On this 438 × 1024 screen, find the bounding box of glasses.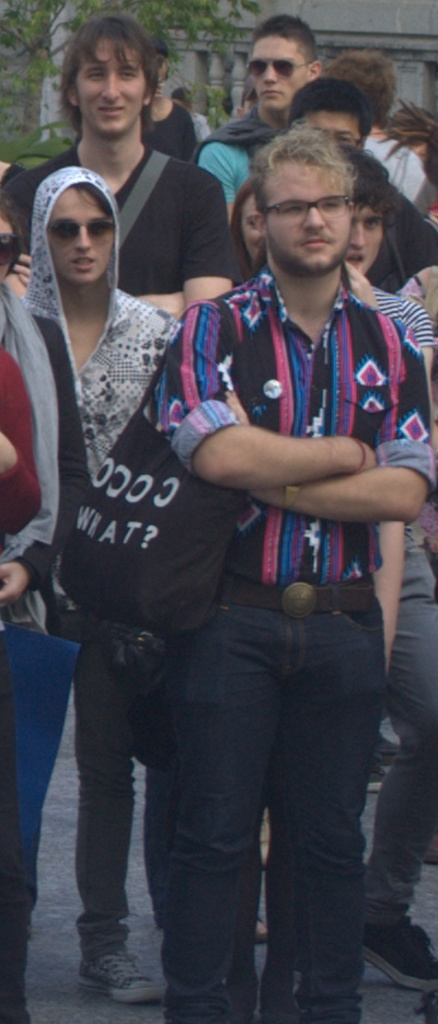
Bounding box: region(260, 195, 355, 222).
